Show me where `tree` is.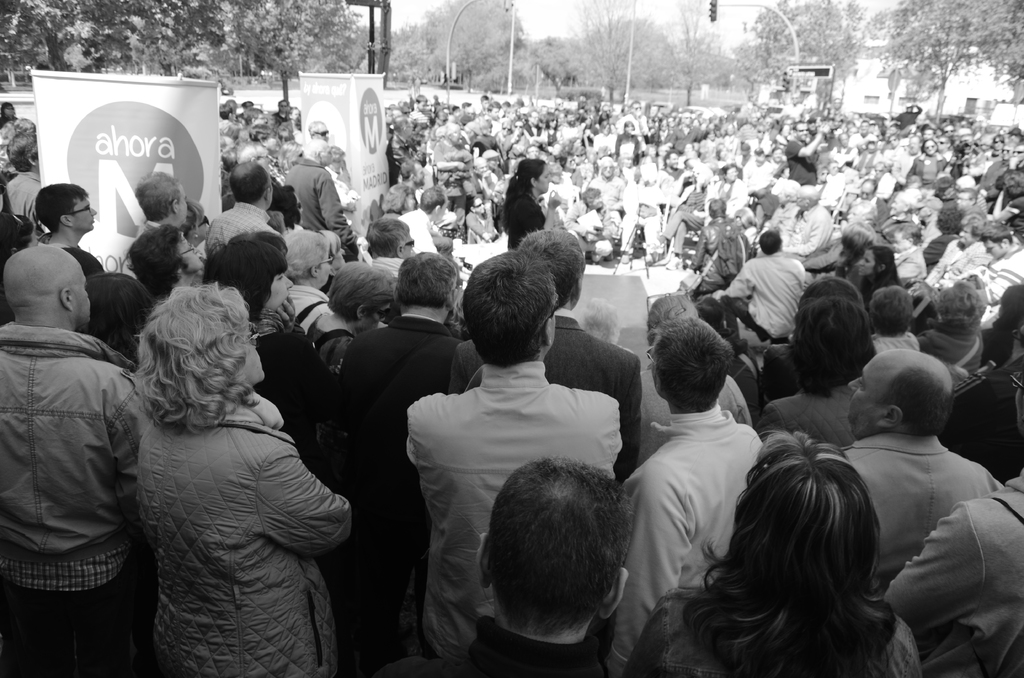
`tree` is at bbox=[735, 0, 865, 85].
